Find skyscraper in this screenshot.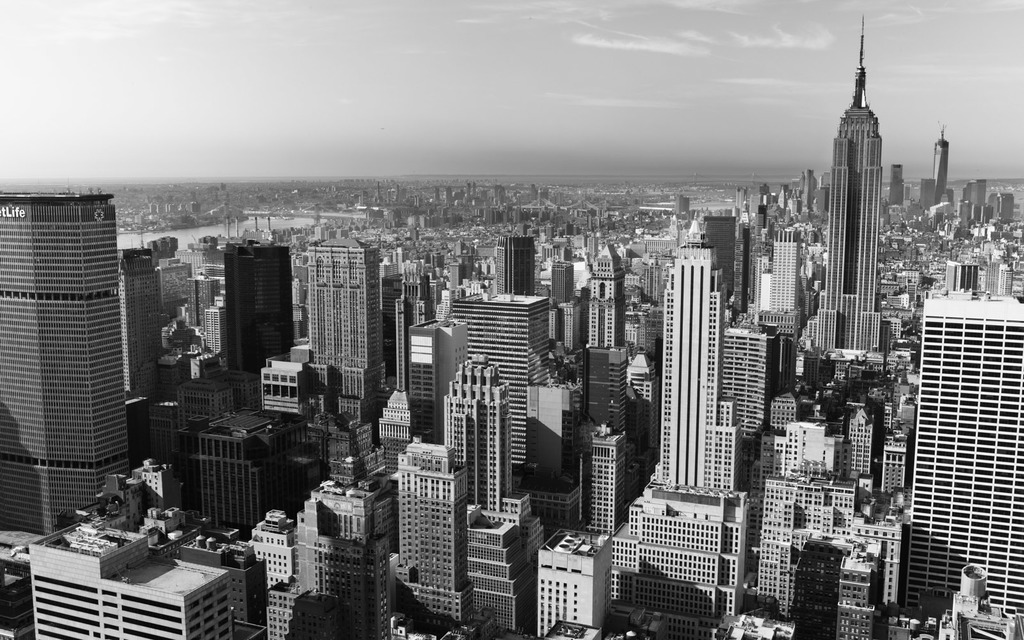
The bounding box for skyscraper is crop(250, 509, 297, 595).
